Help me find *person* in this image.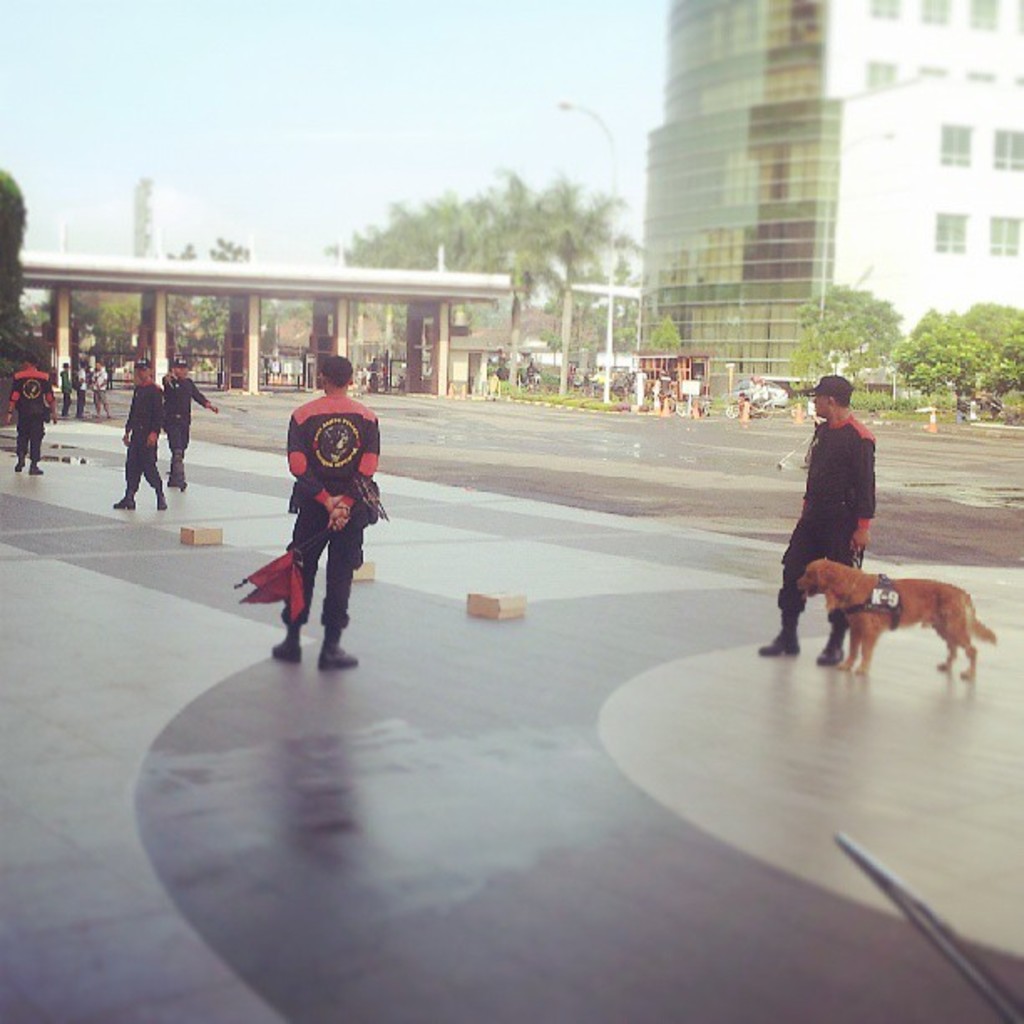
Found it: (519, 355, 540, 398).
